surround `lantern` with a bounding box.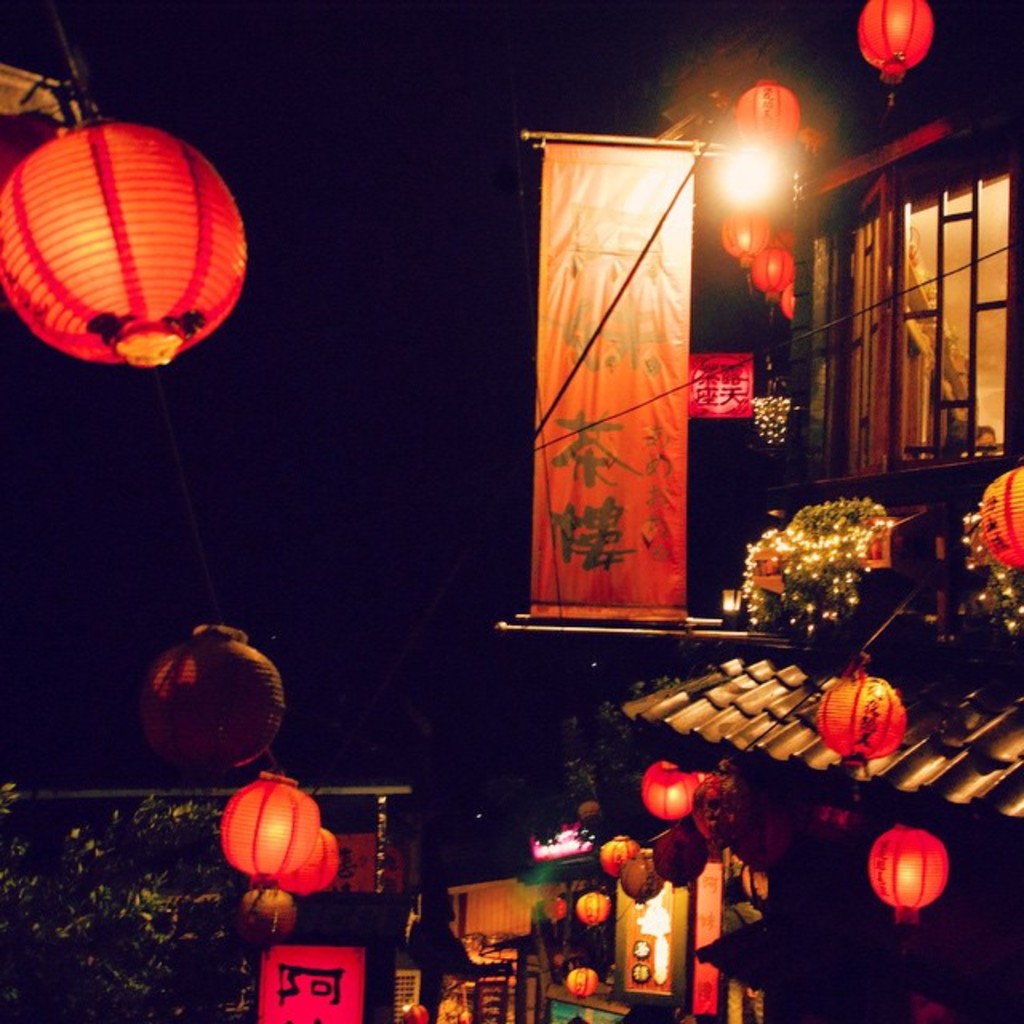
x1=819, y1=667, x2=904, y2=760.
